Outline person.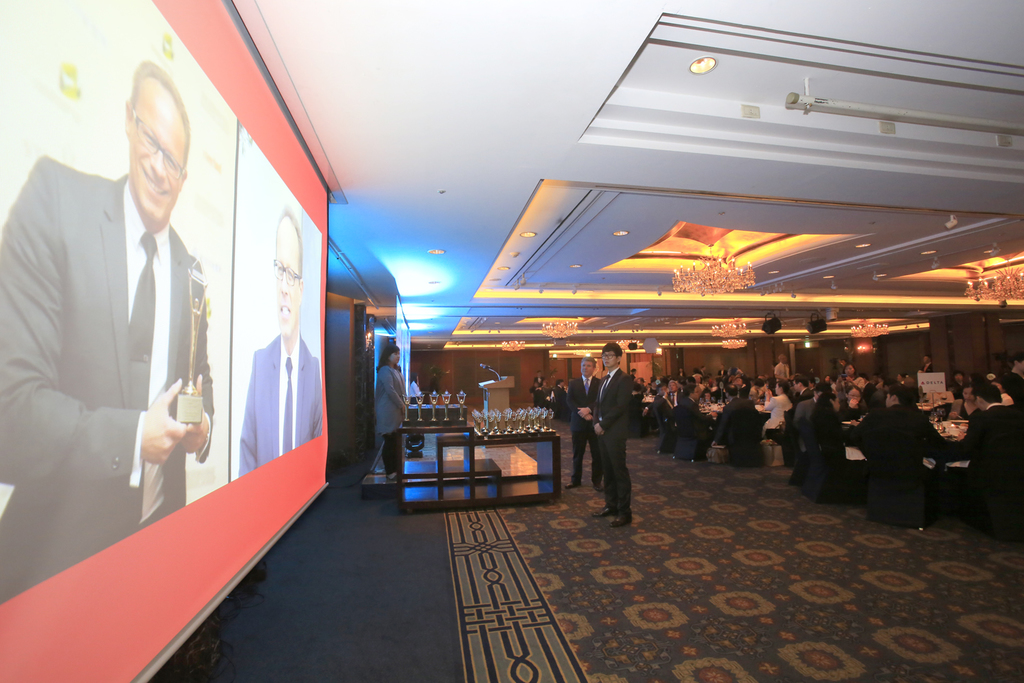
Outline: locate(0, 61, 213, 600).
